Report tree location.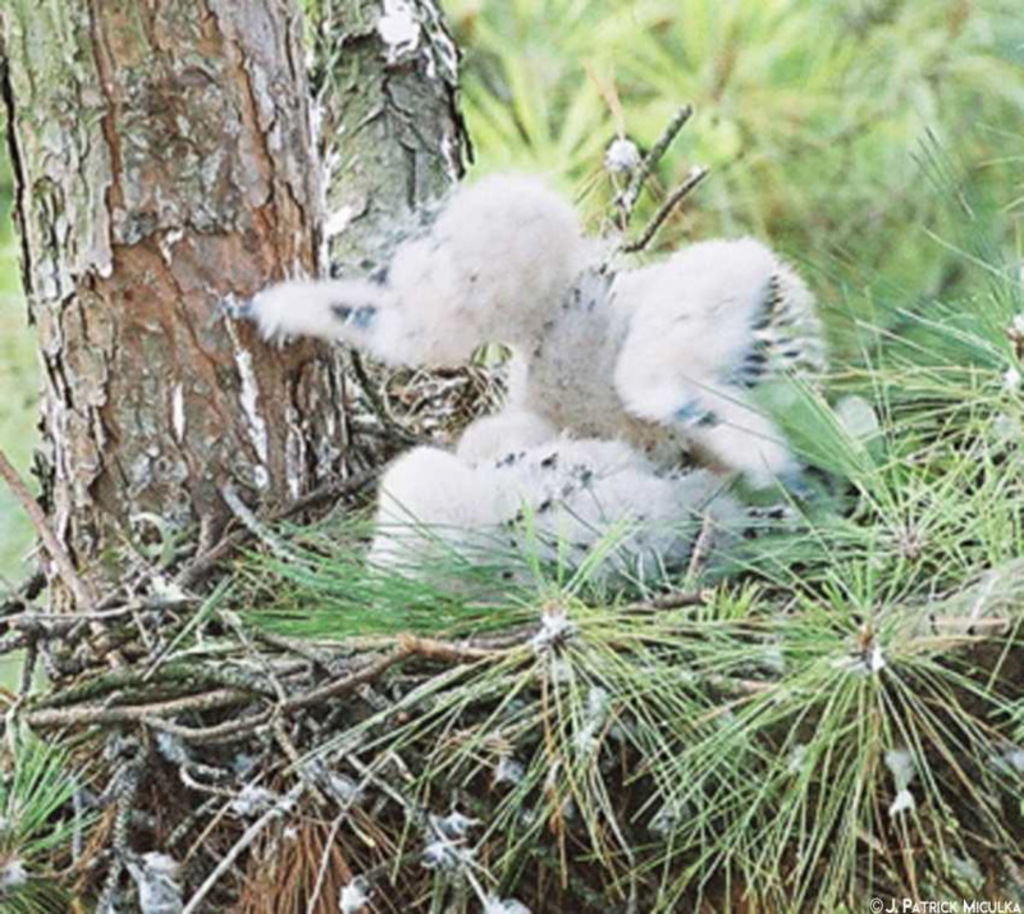
Report: {"left": 292, "top": 0, "right": 477, "bottom": 470}.
